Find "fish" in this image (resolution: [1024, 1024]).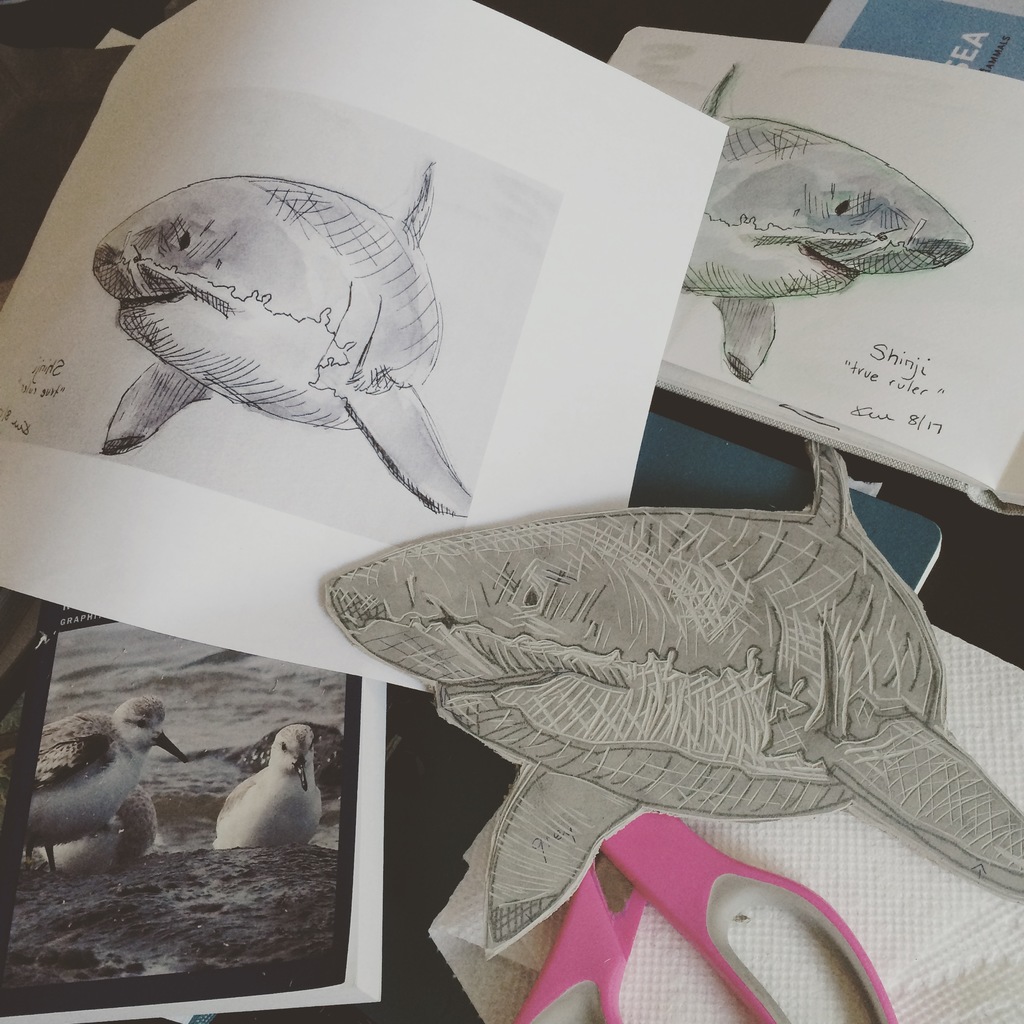
x1=90 y1=152 x2=480 y2=499.
